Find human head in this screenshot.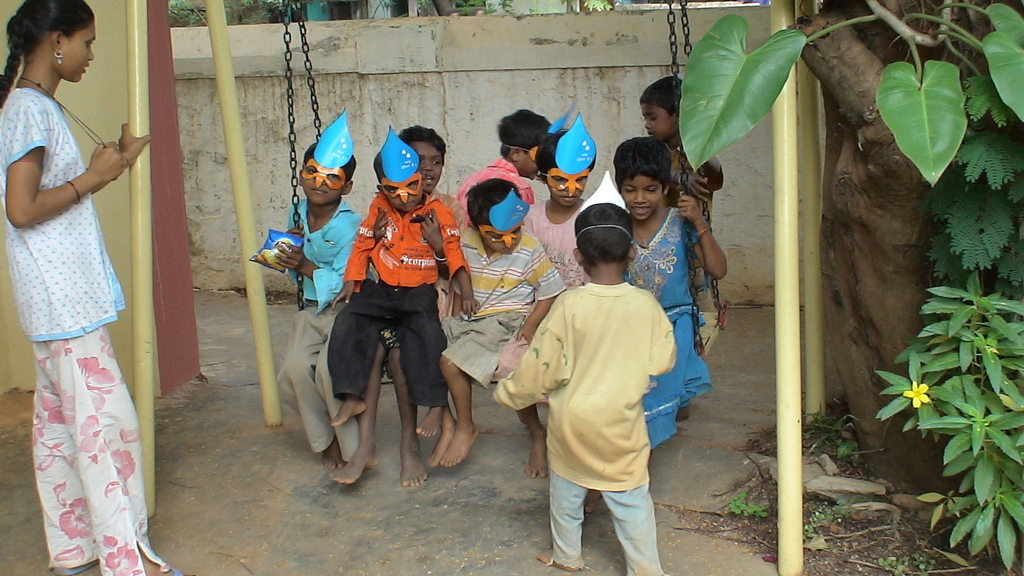
The bounding box for human head is x1=371 y1=151 x2=428 y2=212.
